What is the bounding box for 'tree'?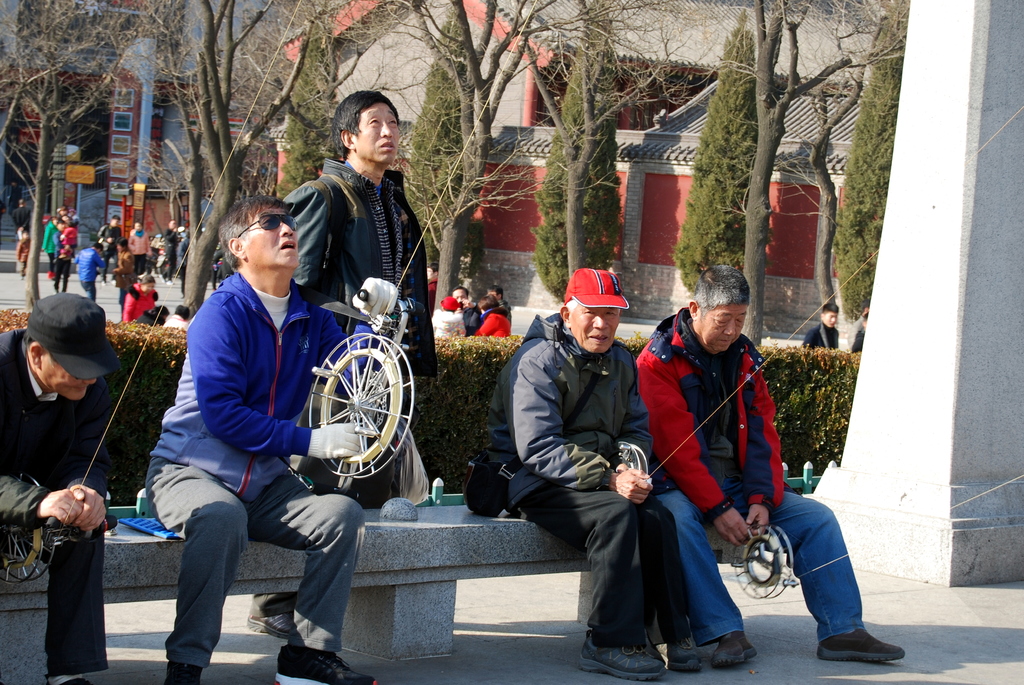
Rect(273, 0, 347, 198).
